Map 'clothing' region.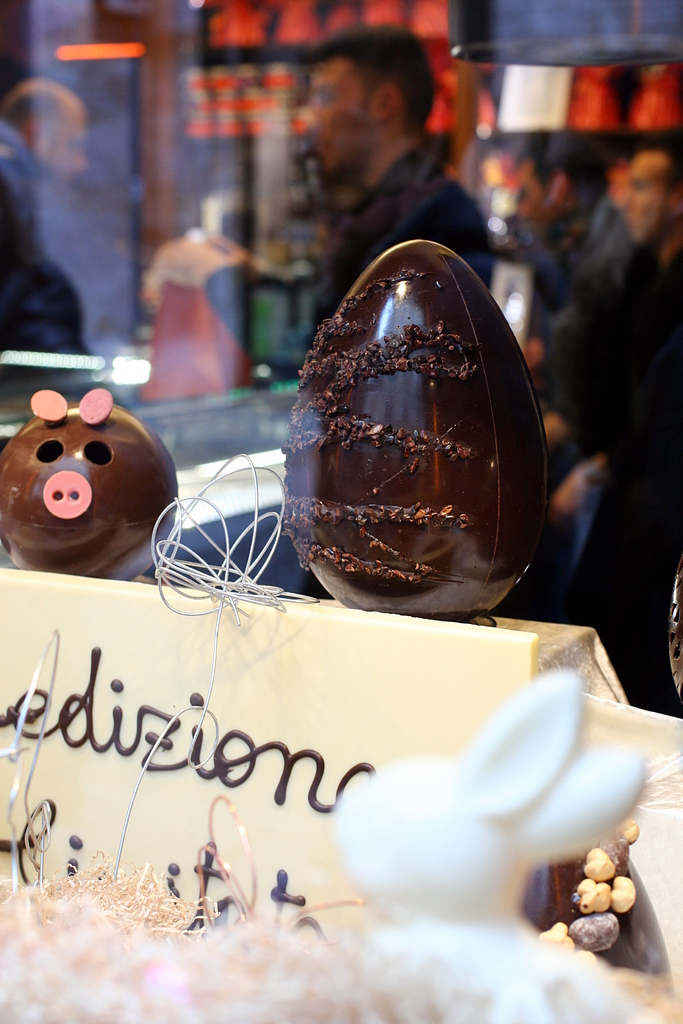
Mapped to select_region(305, 127, 498, 335).
